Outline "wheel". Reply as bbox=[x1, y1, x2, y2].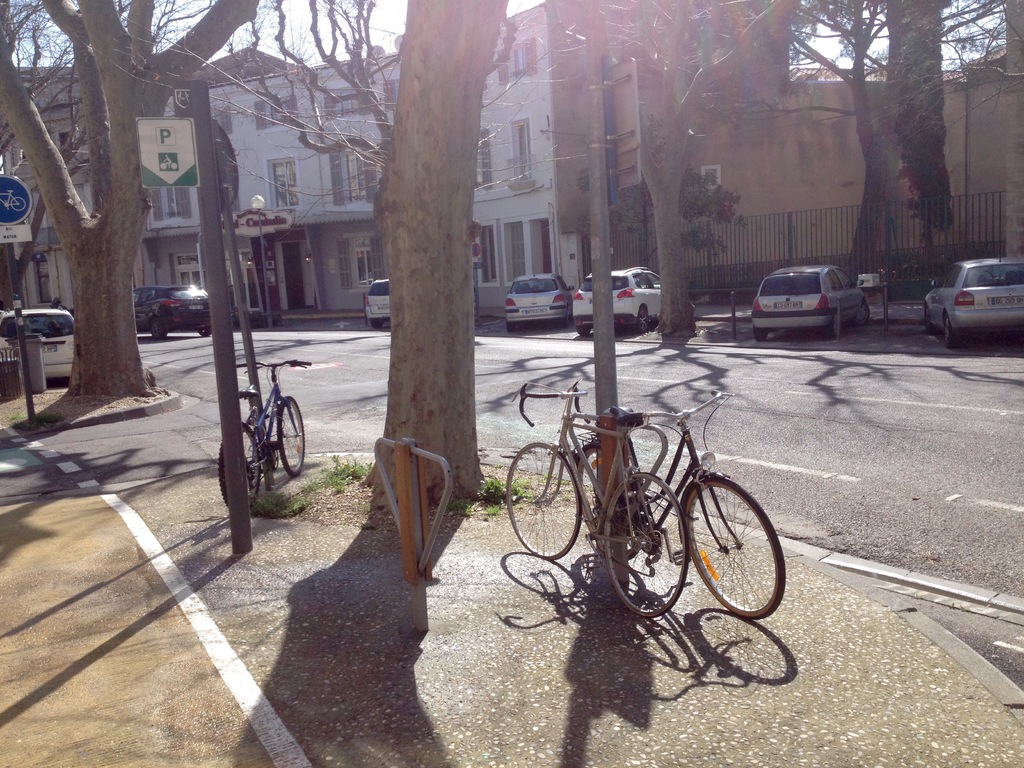
bbox=[280, 399, 308, 475].
